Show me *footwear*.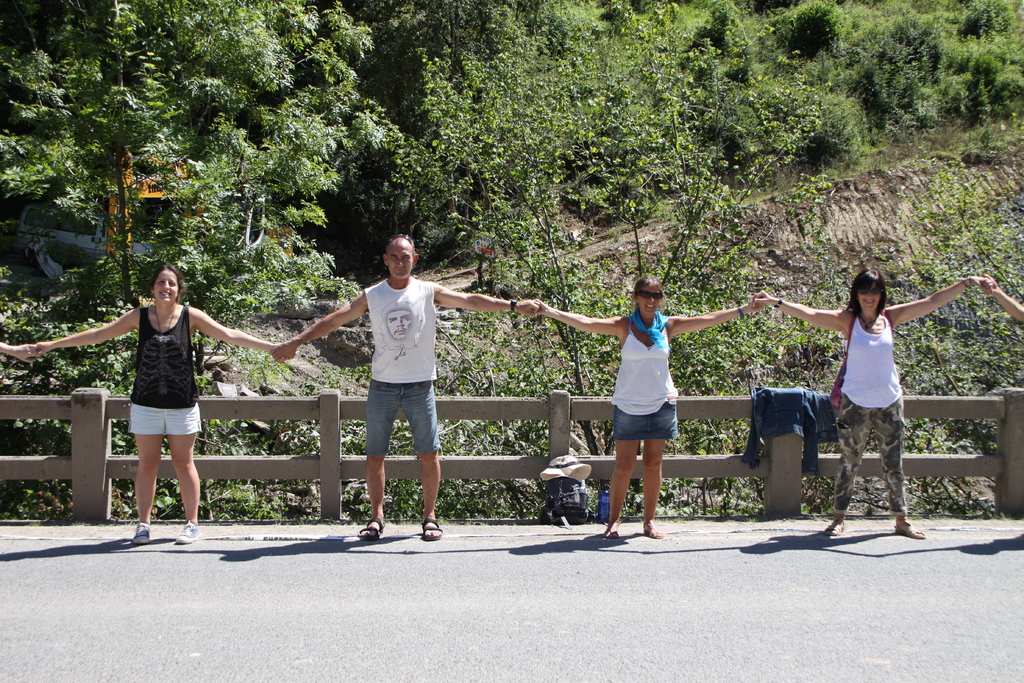
*footwear* is here: x1=893 y1=514 x2=924 y2=541.
